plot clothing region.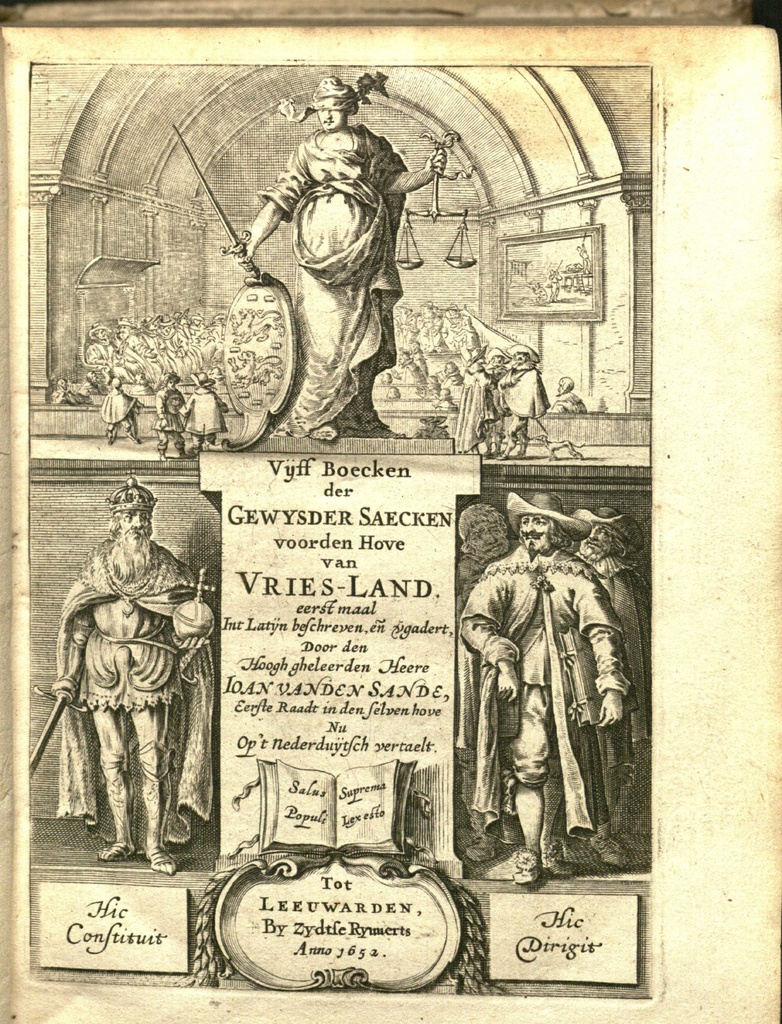
Plotted at box(186, 391, 225, 435).
